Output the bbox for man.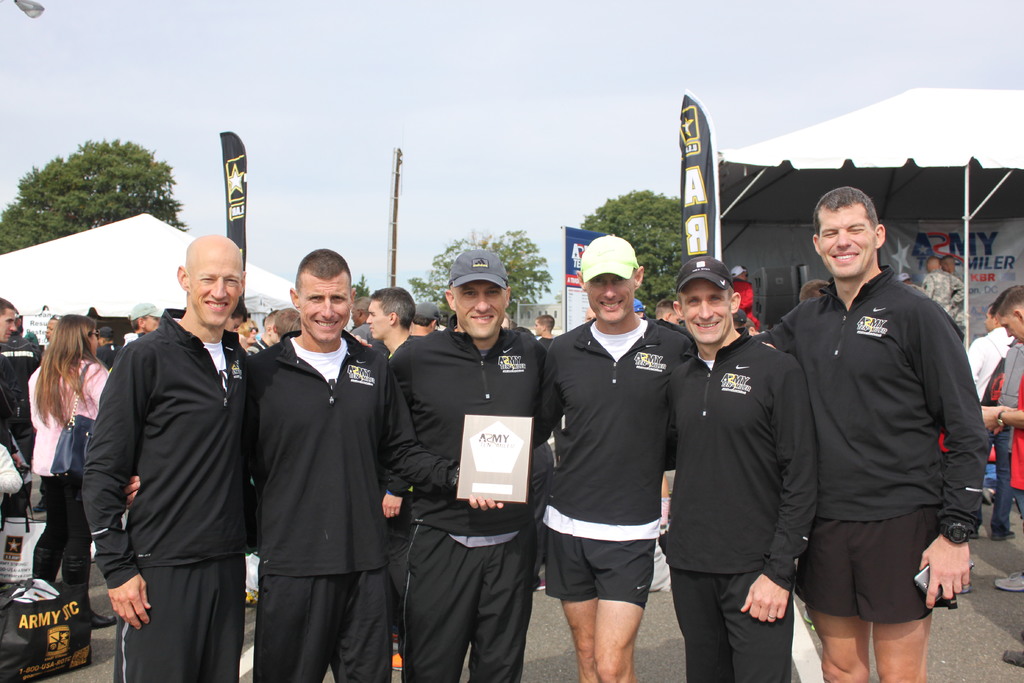
detection(246, 308, 281, 358).
